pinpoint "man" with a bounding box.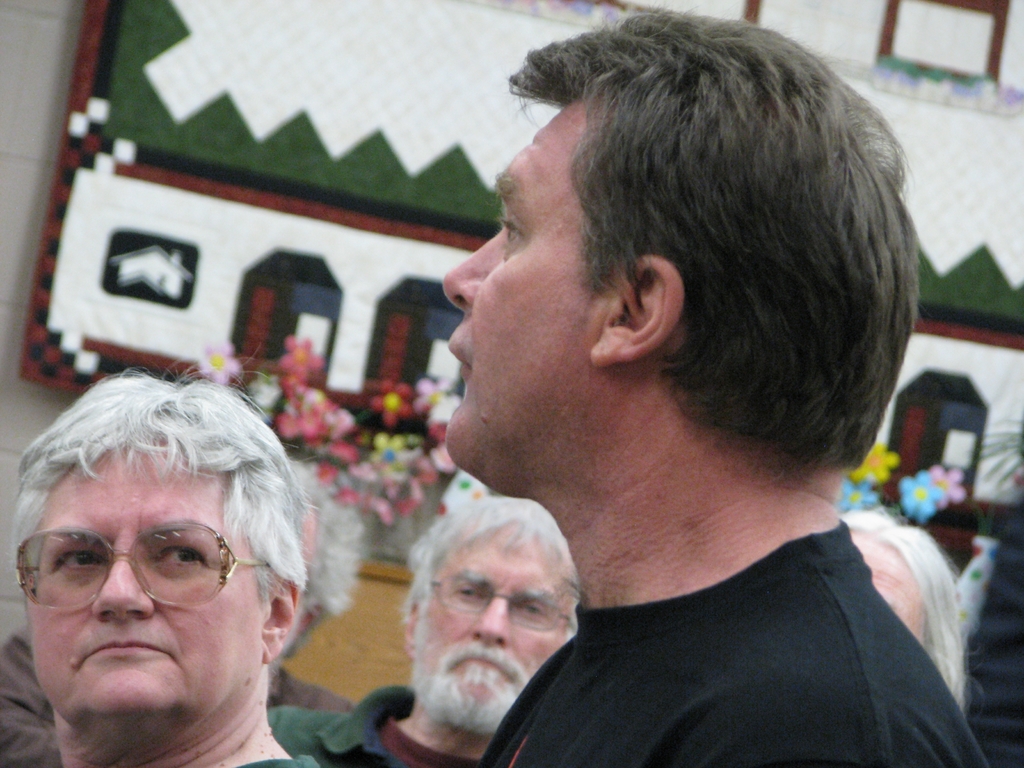
bbox=[266, 493, 579, 767].
